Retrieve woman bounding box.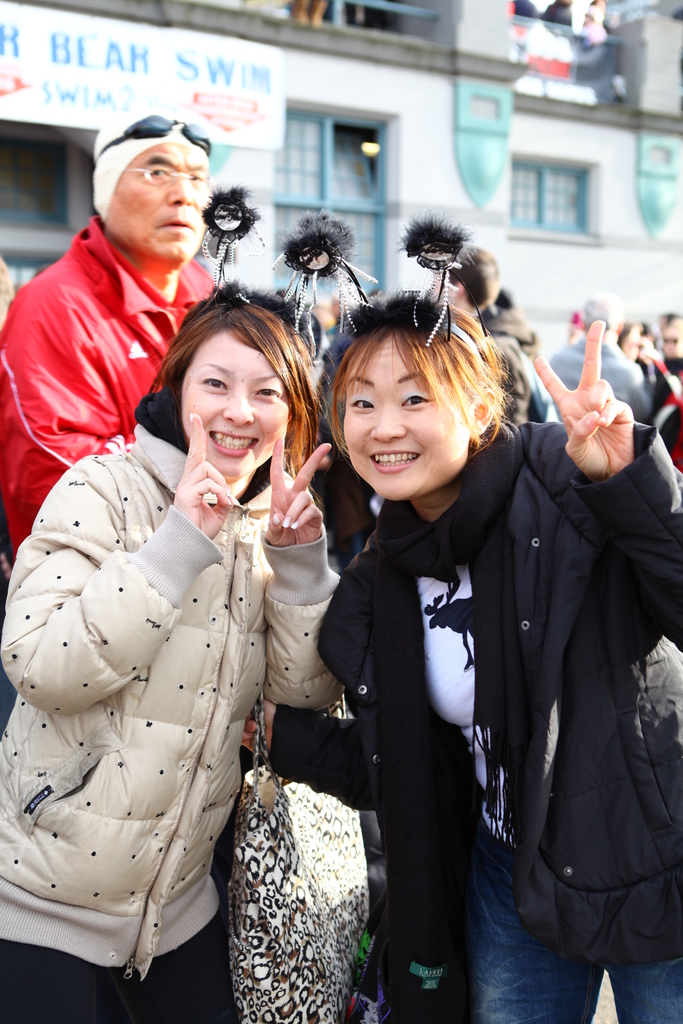
Bounding box: (left=0, top=284, right=342, bottom=1023).
